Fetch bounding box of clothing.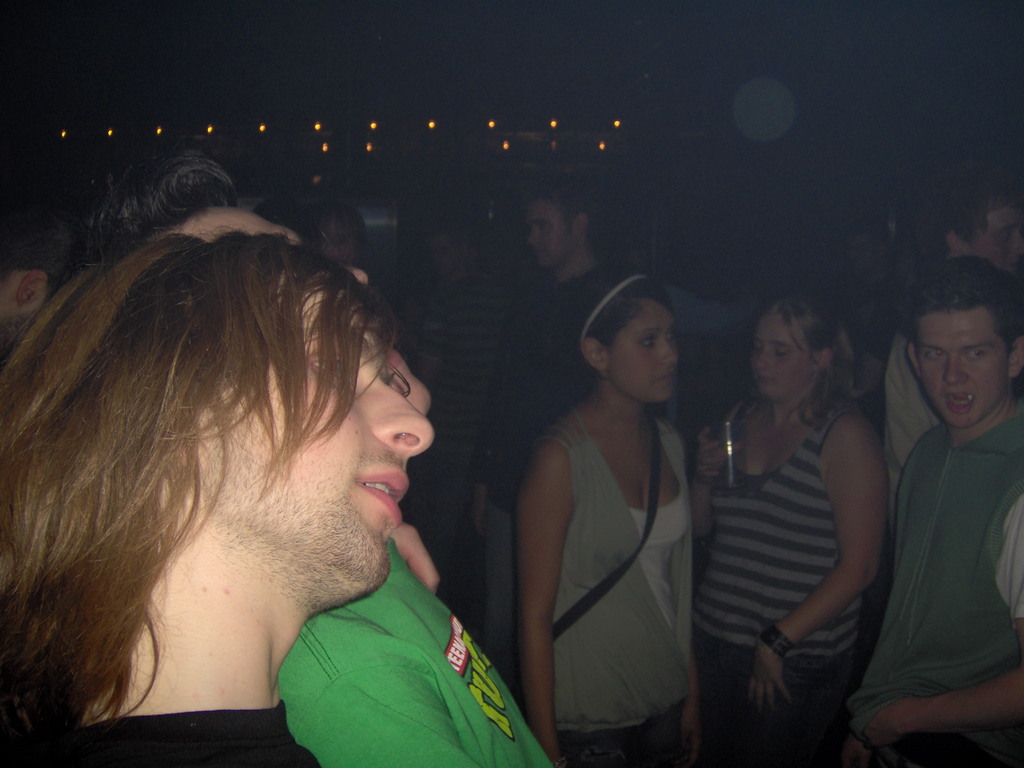
Bbox: 4:708:321:767.
